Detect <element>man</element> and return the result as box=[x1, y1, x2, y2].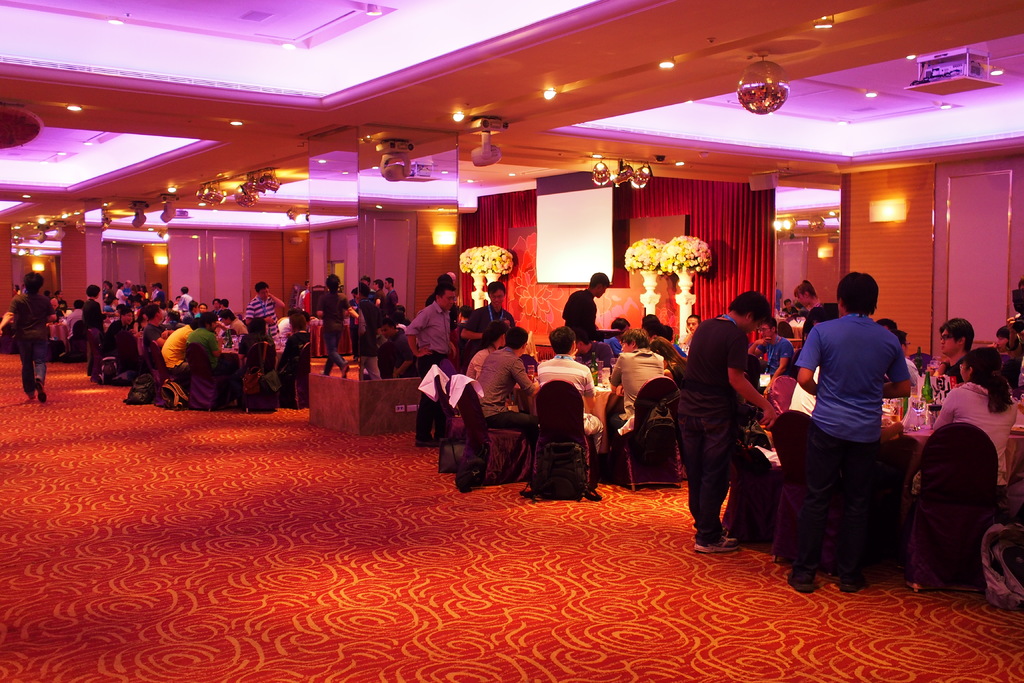
box=[604, 330, 673, 431].
